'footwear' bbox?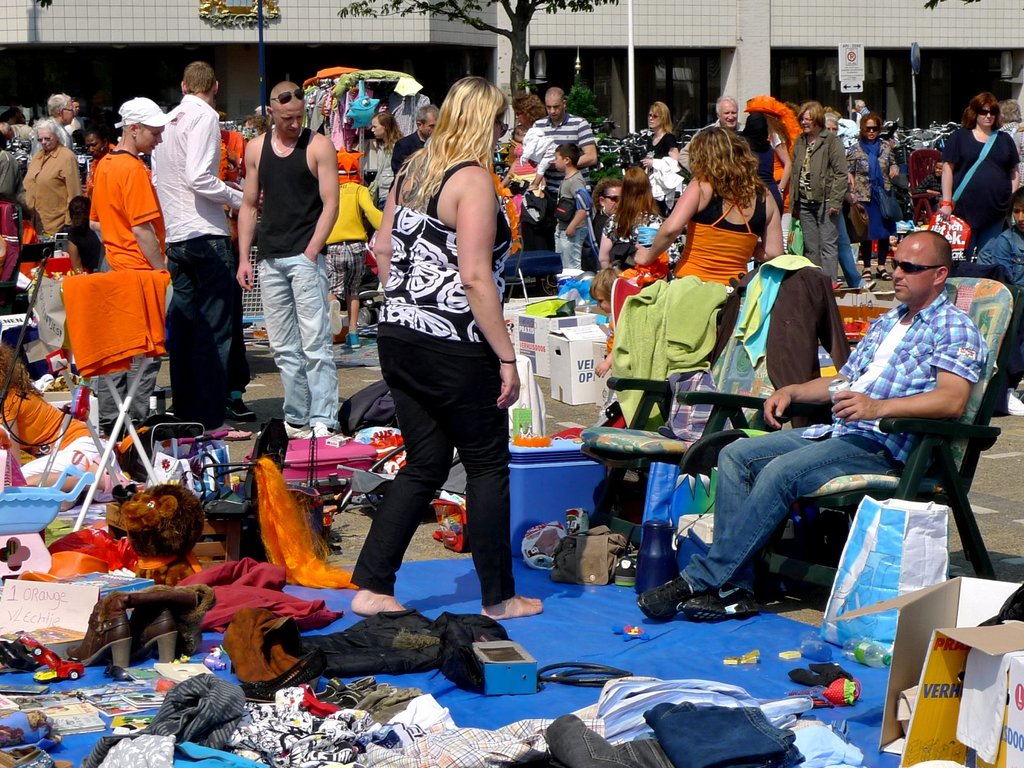
select_region(610, 549, 636, 589)
